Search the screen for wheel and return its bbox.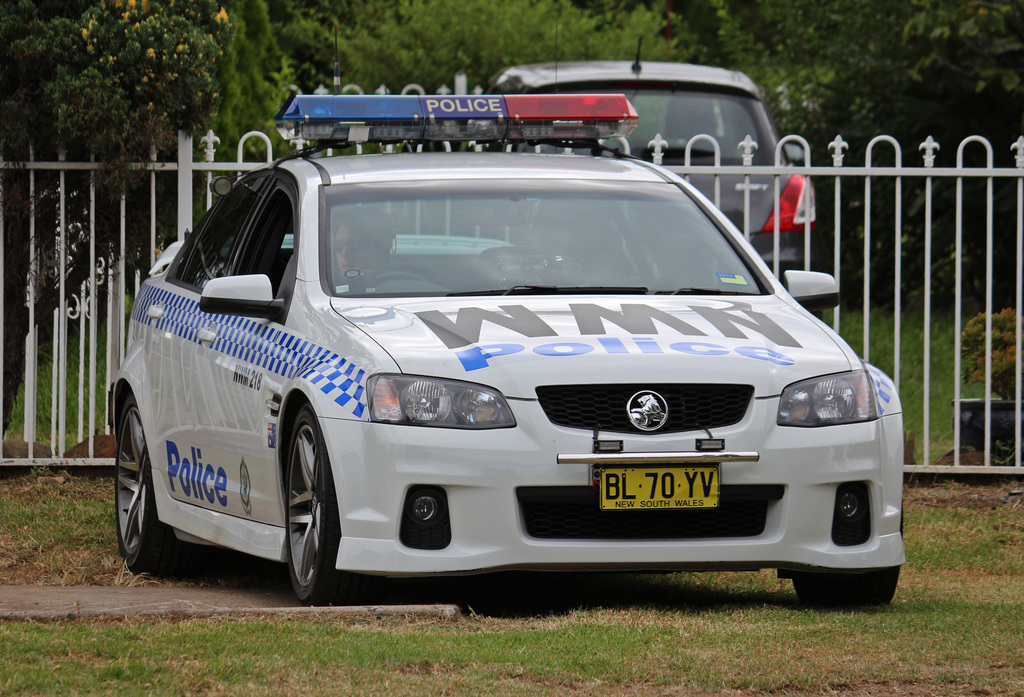
Found: rect(283, 395, 376, 608).
